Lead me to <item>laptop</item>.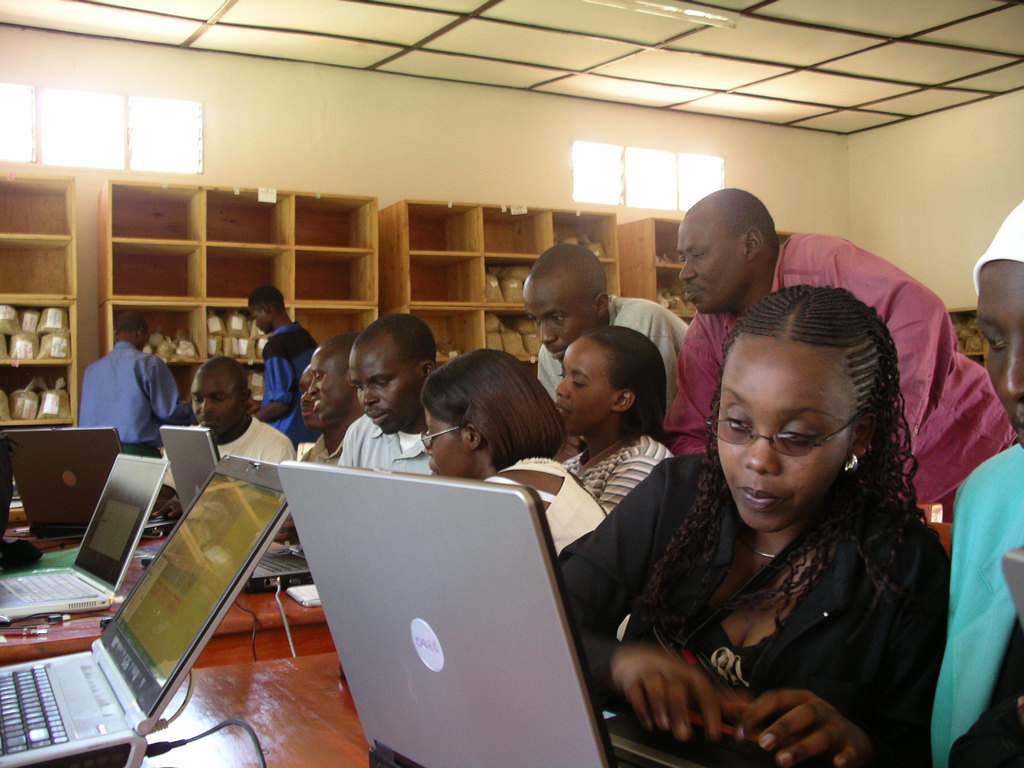
Lead to 0, 455, 168, 624.
